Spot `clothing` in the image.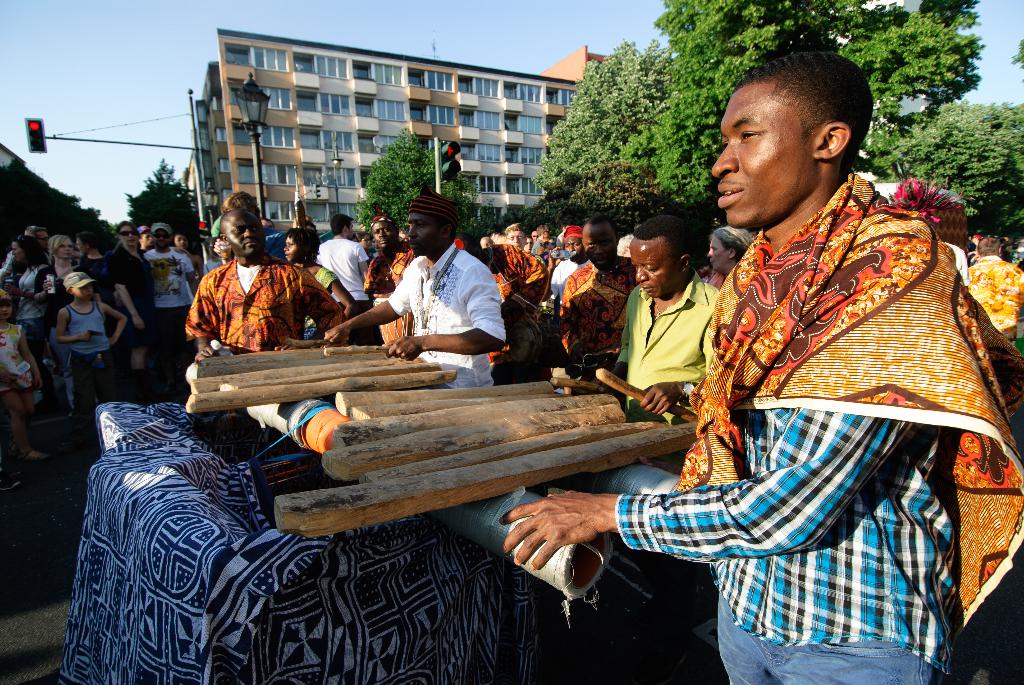
`clothing` found at 963,251,1023,348.
